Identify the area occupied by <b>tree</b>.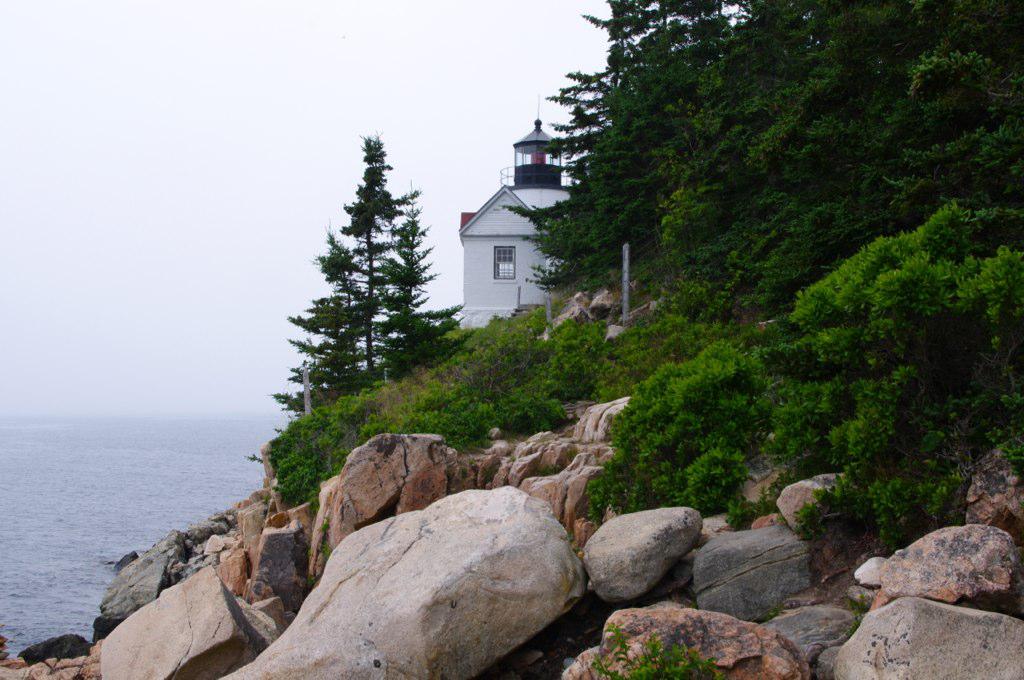
Area: l=279, t=119, r=451, b=437.
